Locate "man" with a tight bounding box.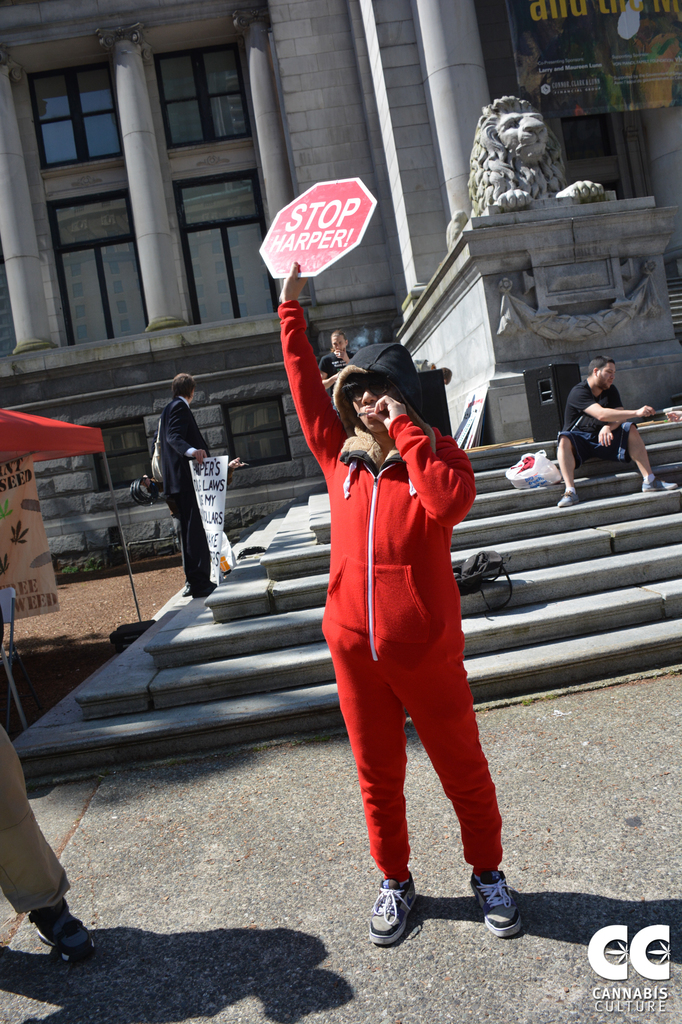
<box>555,356,678,508</box>.
